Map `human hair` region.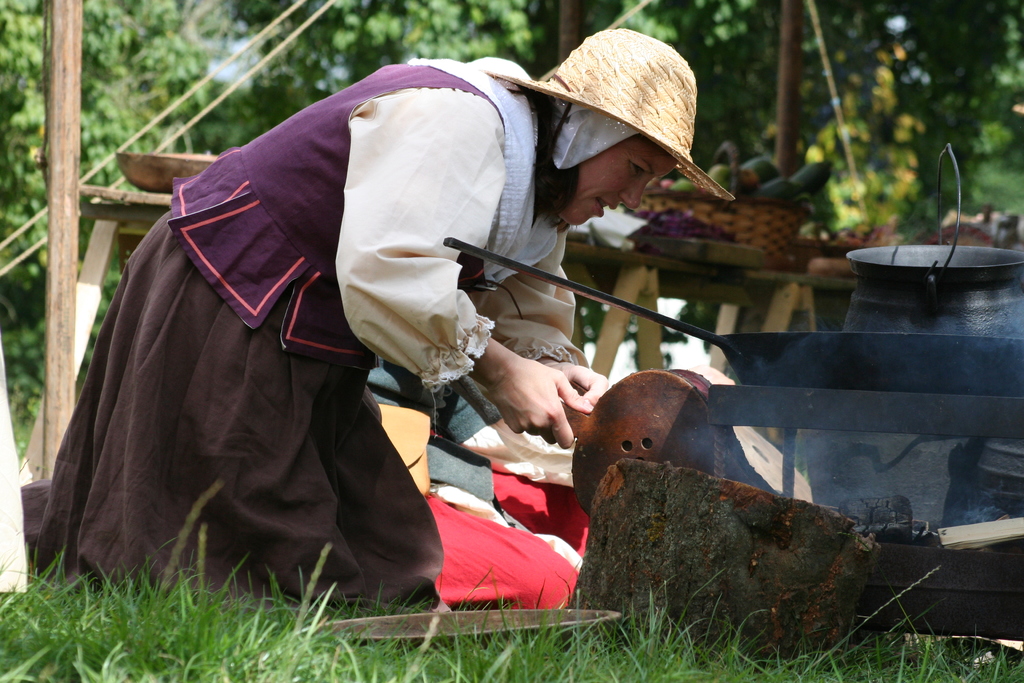
Mapped to {"left": 518, "top": 88, "right": 582, "bottom": 214}.
